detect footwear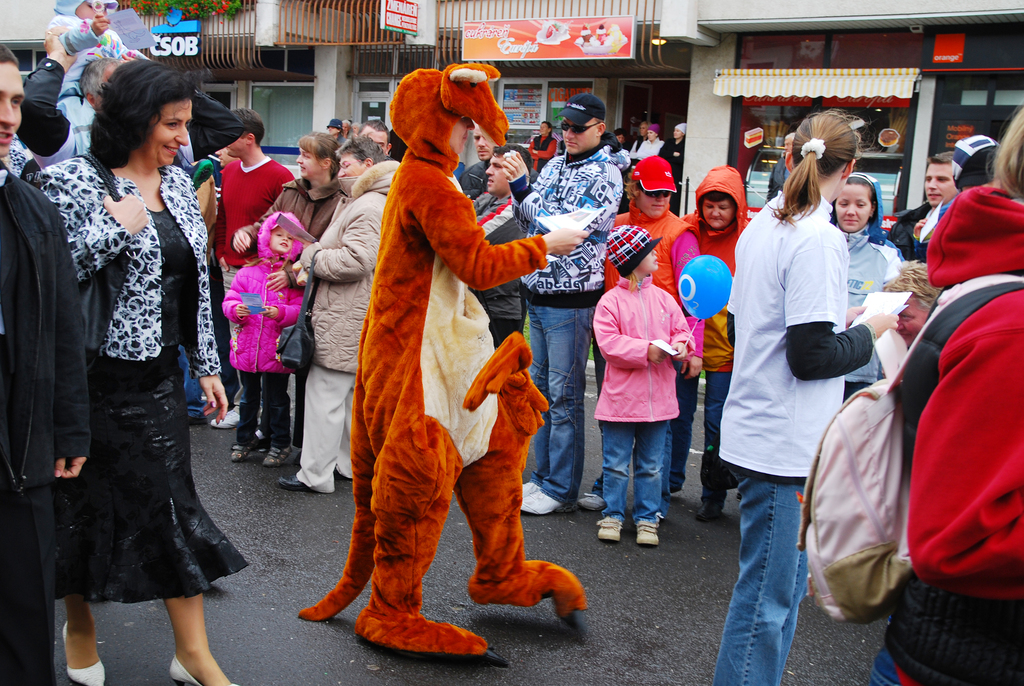
Rect(522, 476, 568, 520)
